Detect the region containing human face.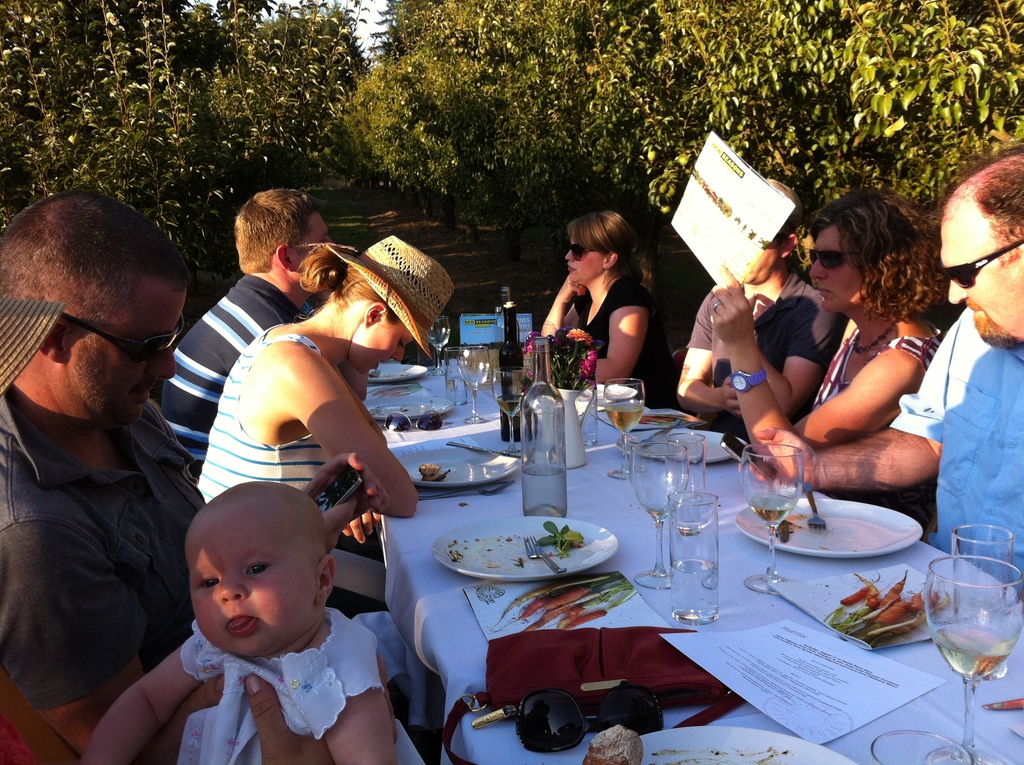
l=805, t=222, r=863, b=313.
